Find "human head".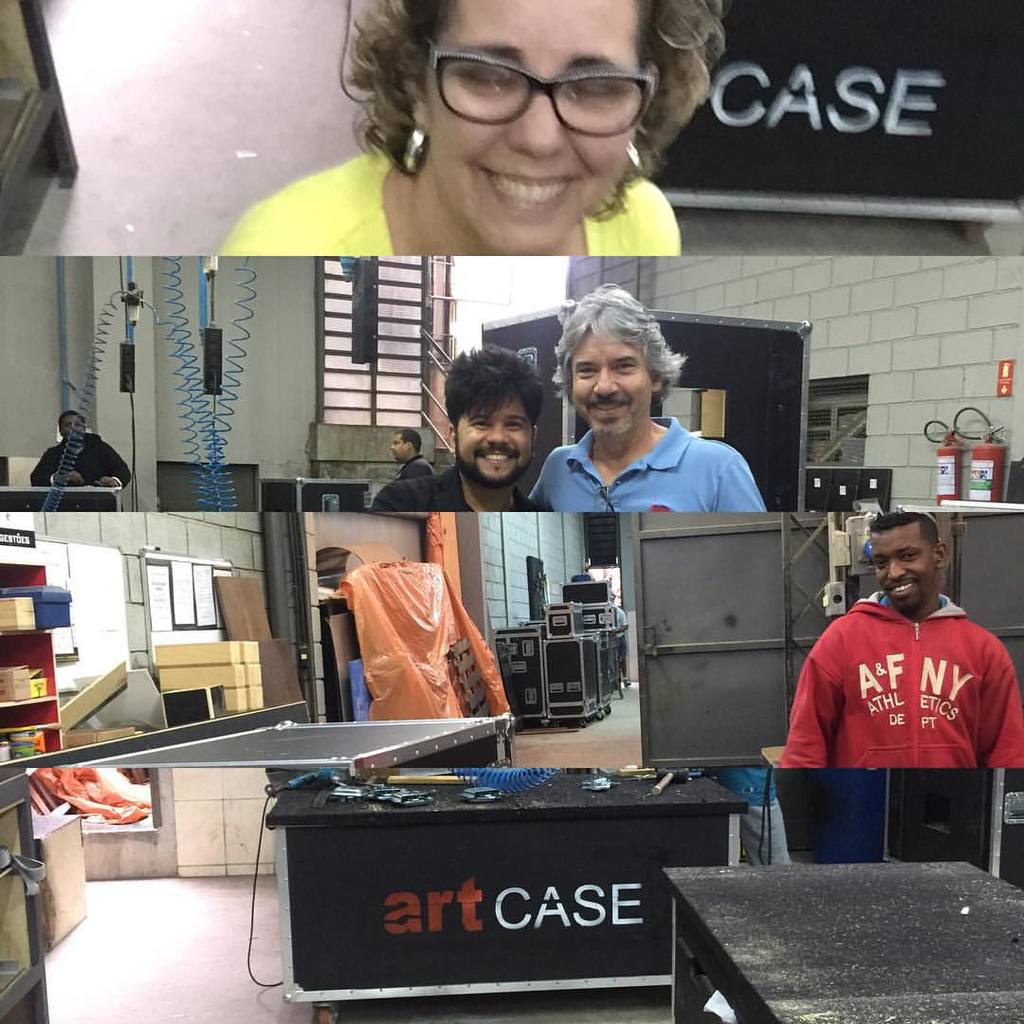
crop(58, 402, 91, 441).
